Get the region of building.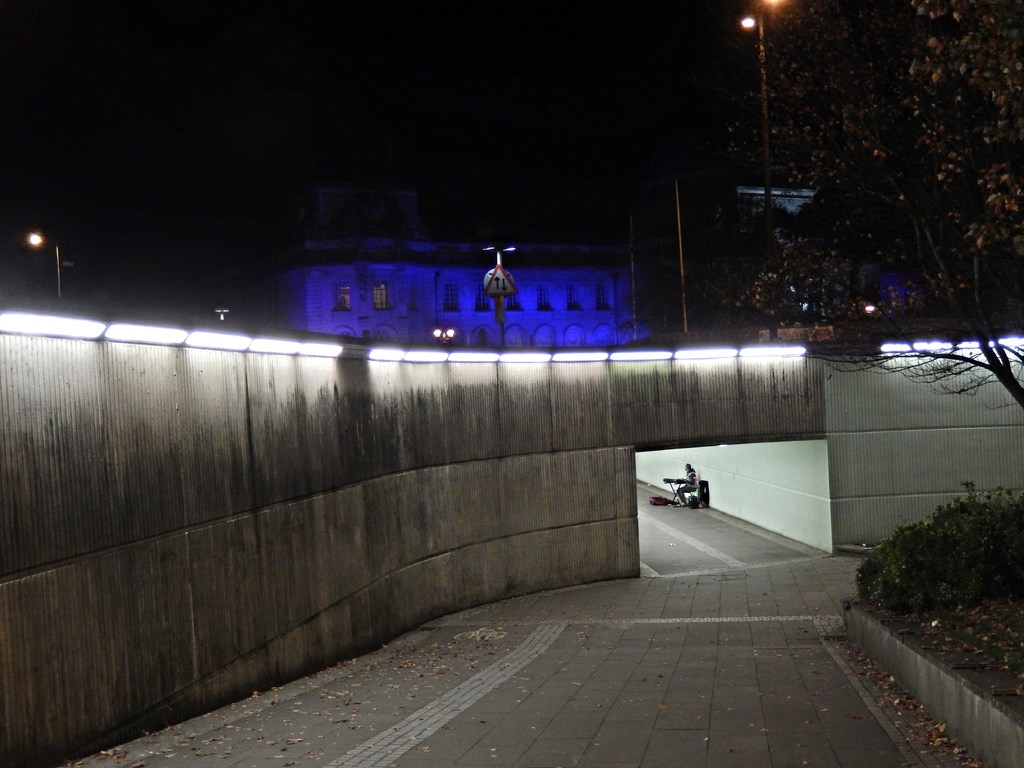
[x1=264, y1=177, x2=650, y2=342].
